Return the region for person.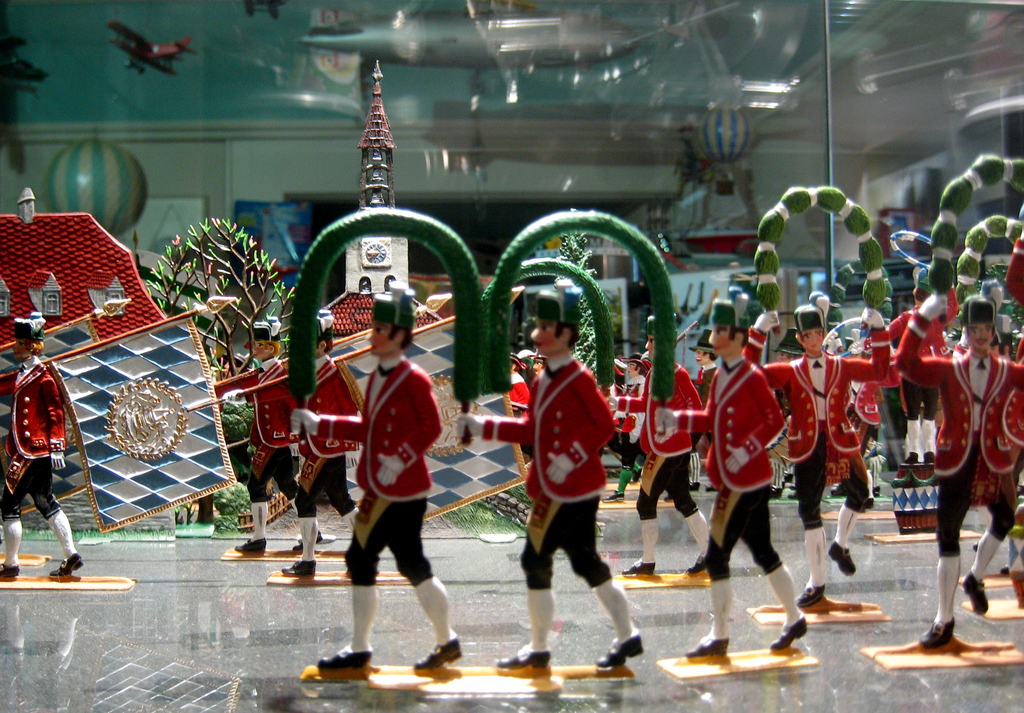
l=690, t=300, r=805, b=661.
